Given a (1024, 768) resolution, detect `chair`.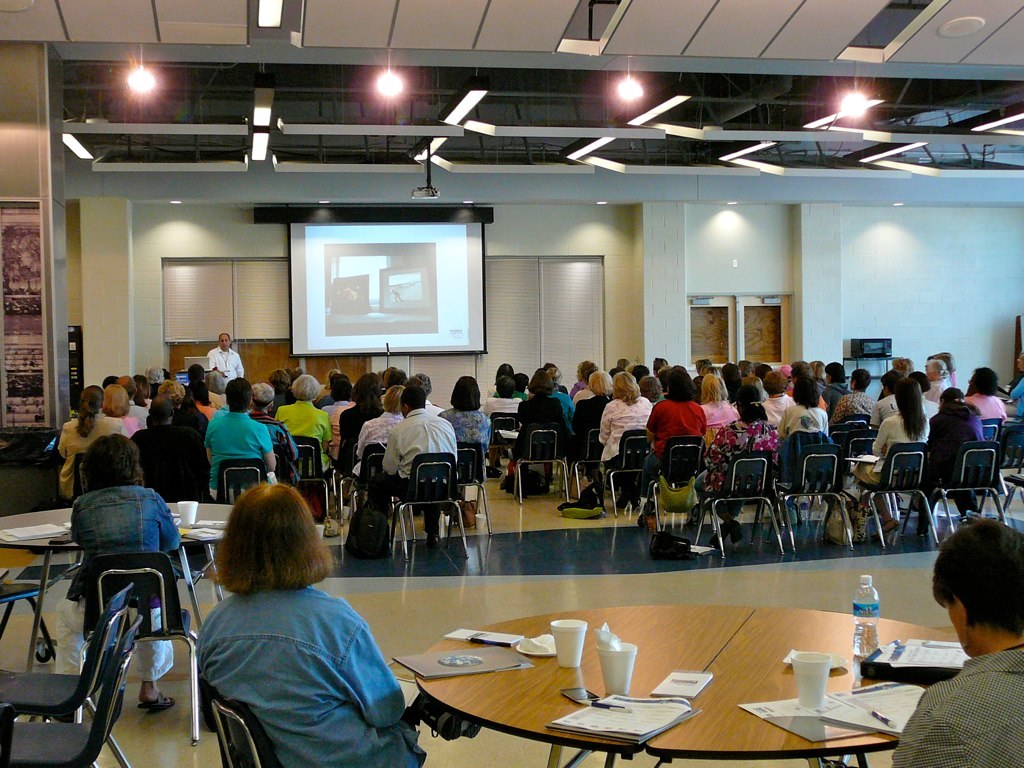
930/443/1012/540.
